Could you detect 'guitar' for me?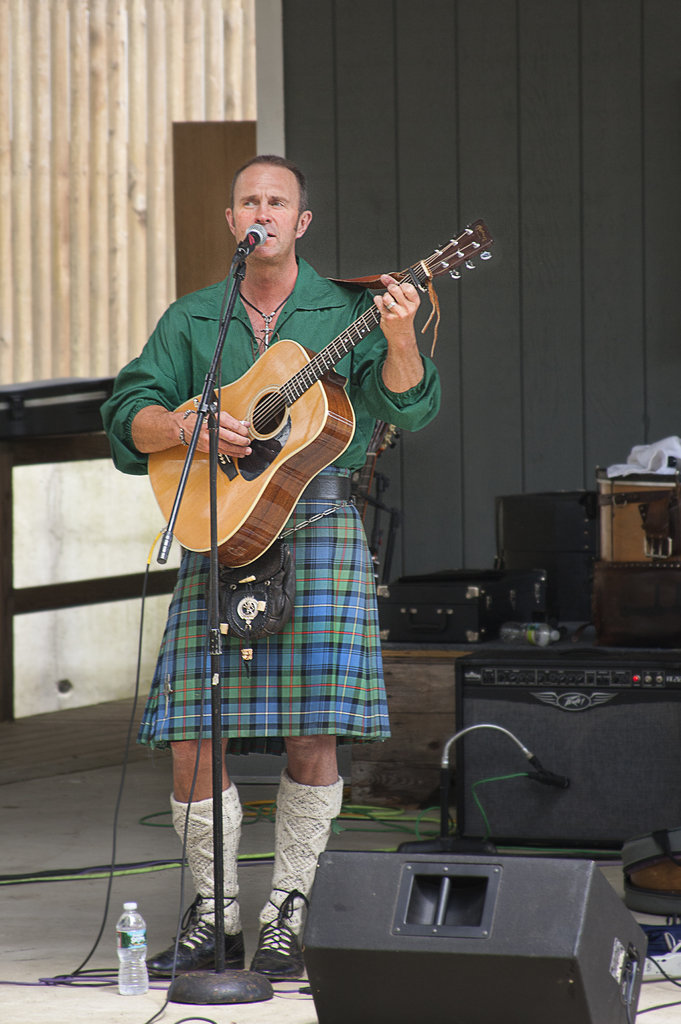
Detection result: bbox(145, 218, 494, 568).
